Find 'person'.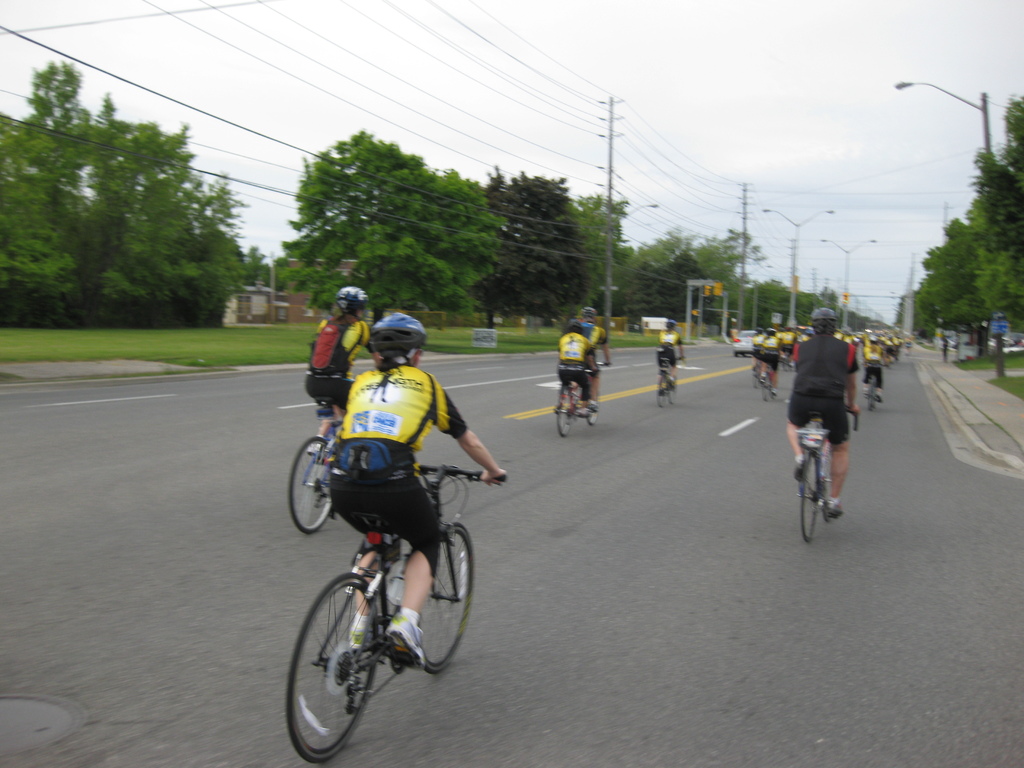
bbox(556, 317, 595, 415).
